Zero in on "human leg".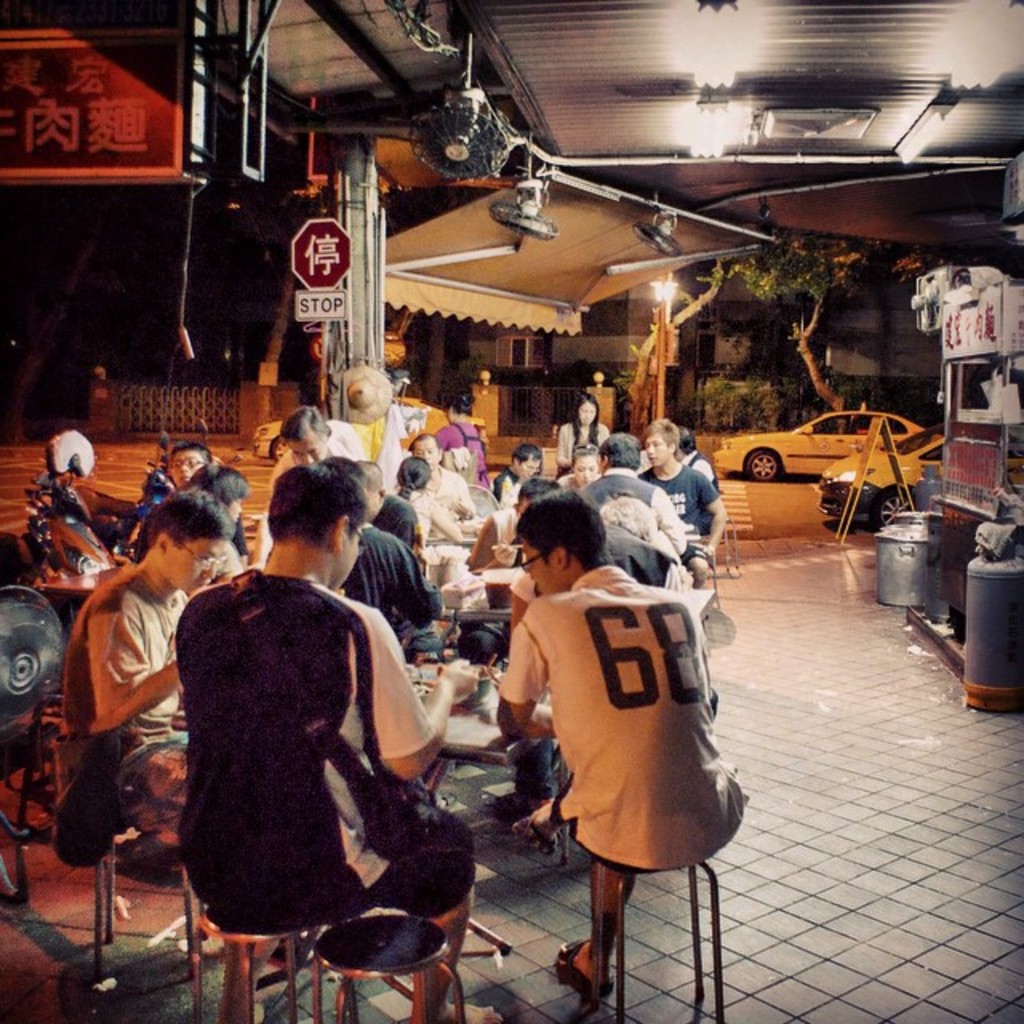
Zeroed in: l=226, t=808, r=504, b=1022.
